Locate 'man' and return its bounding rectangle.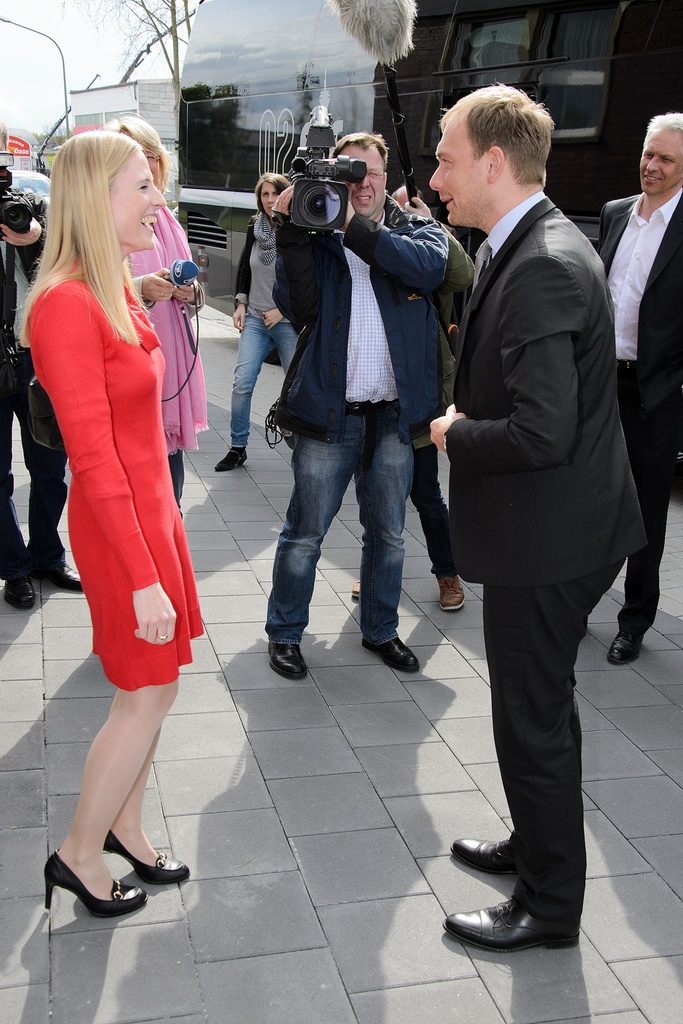
{"left": 0, "top": 123, "right": 87, "bottom": 612}.
